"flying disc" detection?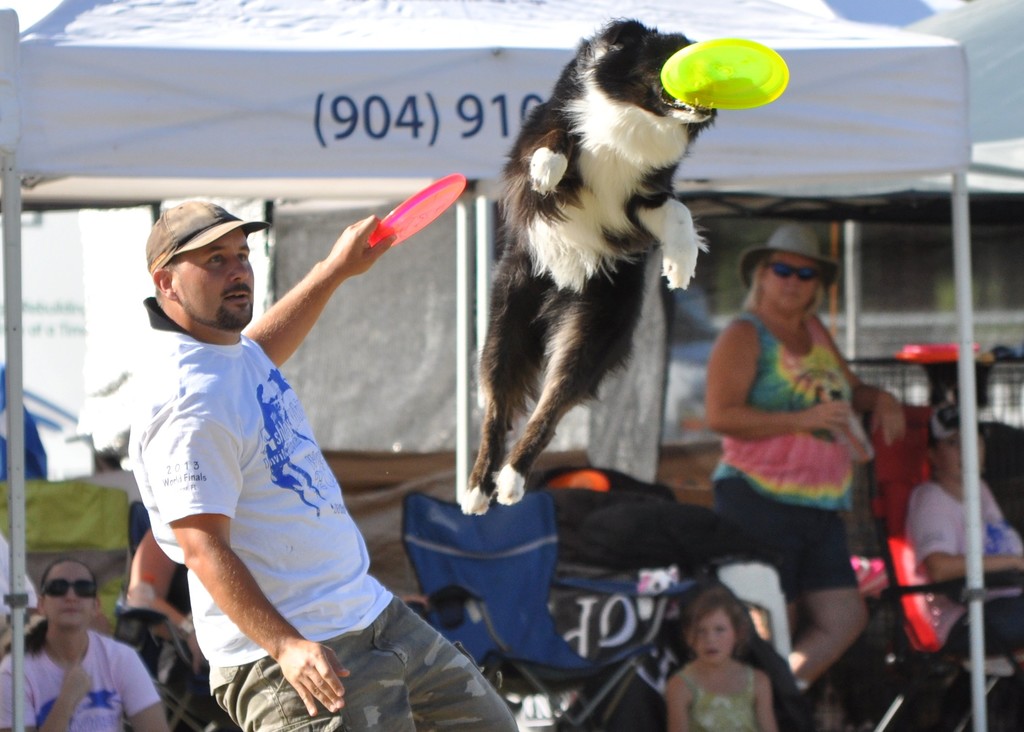
660,38,790,110
